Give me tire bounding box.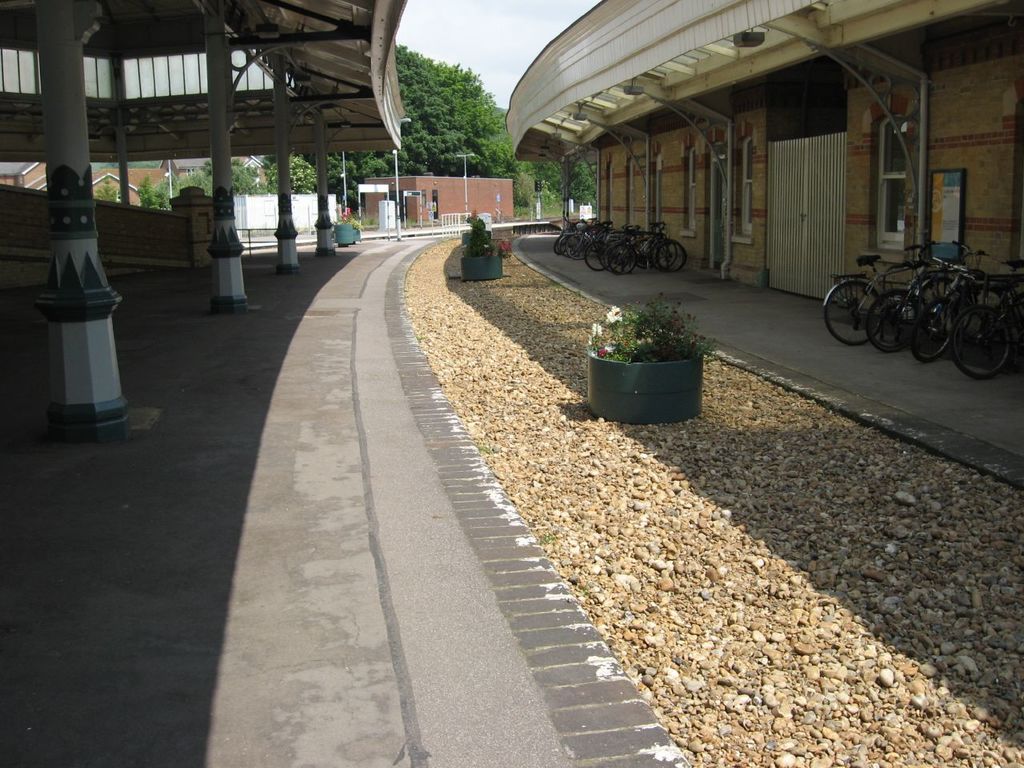
822,282,878,346.
